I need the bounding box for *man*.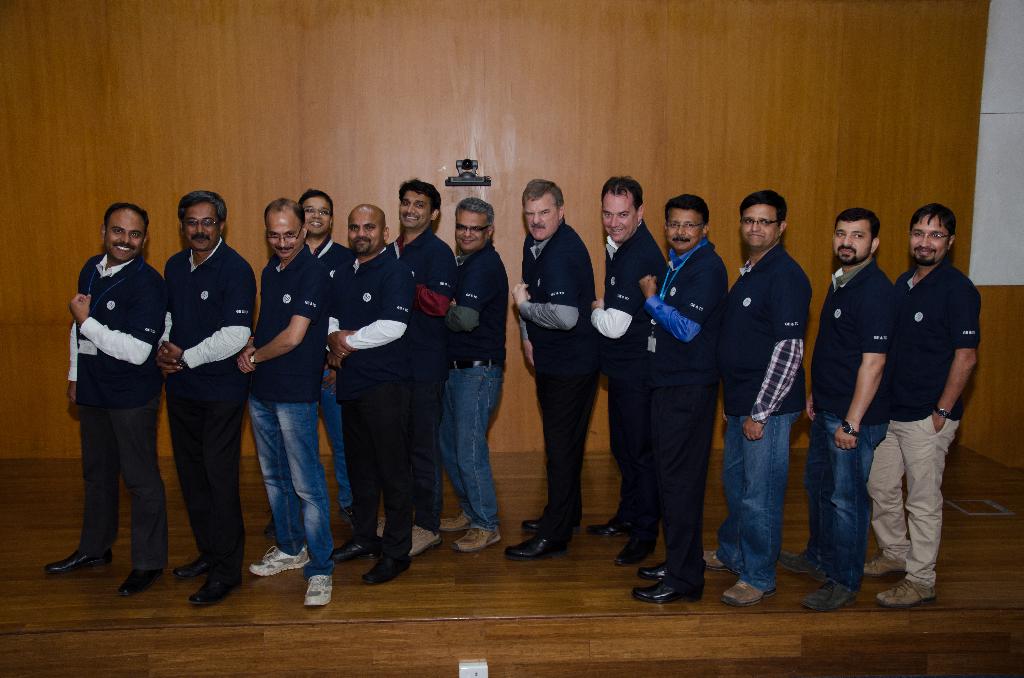
Here it is: locate(172, 190, 255, 608).
